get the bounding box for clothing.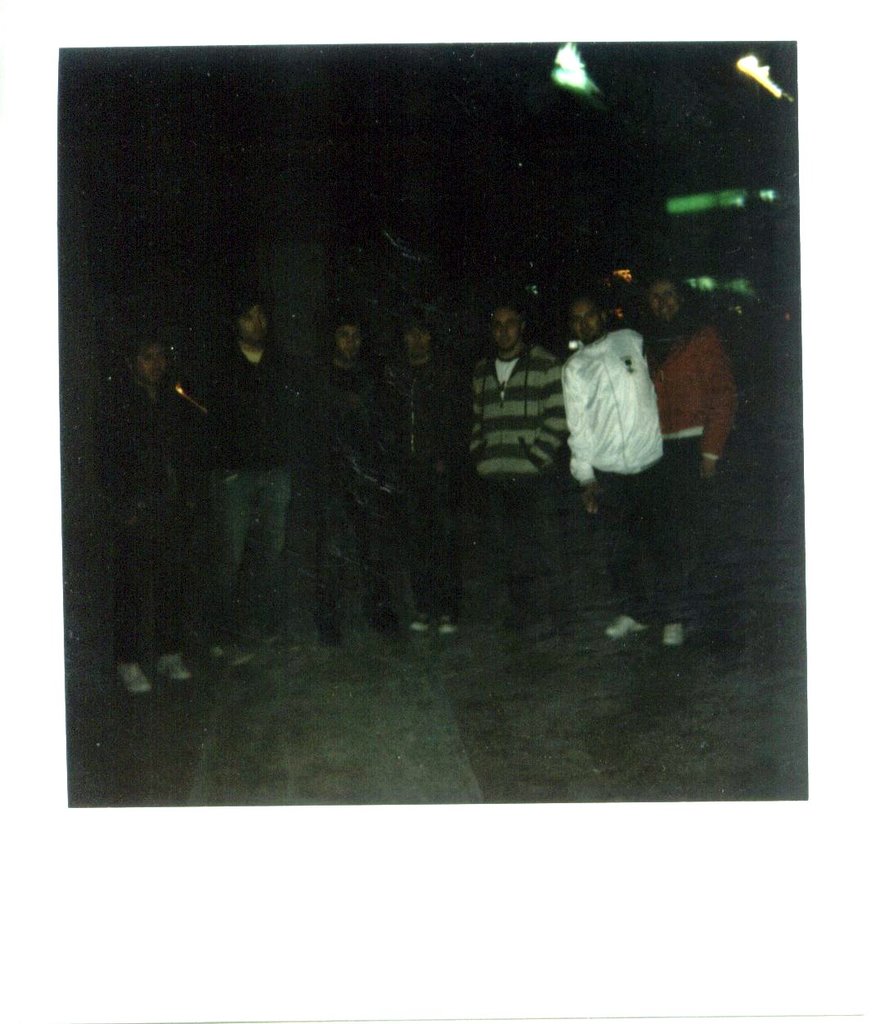
crop(390, 474, 462, 628).
